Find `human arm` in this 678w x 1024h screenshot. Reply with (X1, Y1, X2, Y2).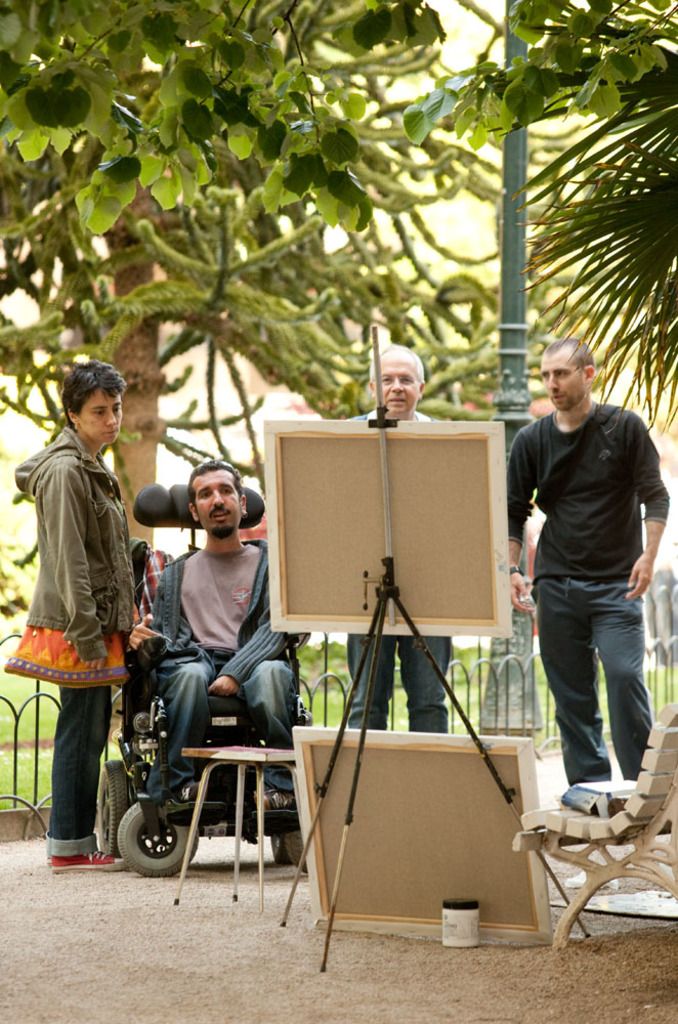
(626, 411, 673, 594).
